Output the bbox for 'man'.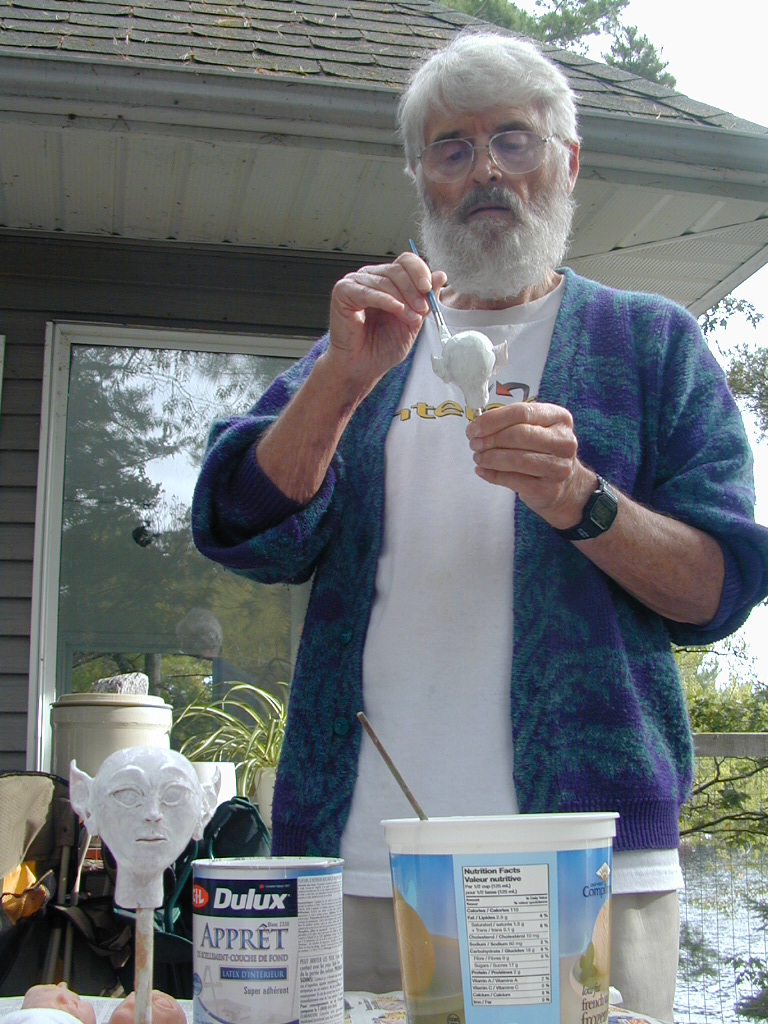
region(145, 54, 740, 915).
